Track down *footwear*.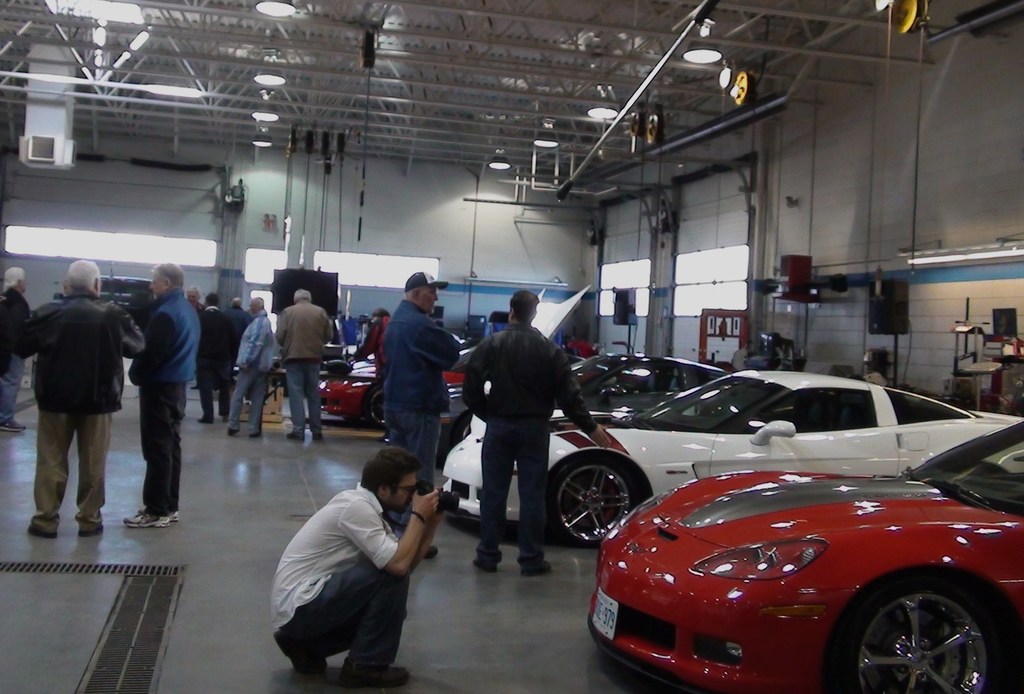
Tracked to rect(222, 411, 231, 422).
